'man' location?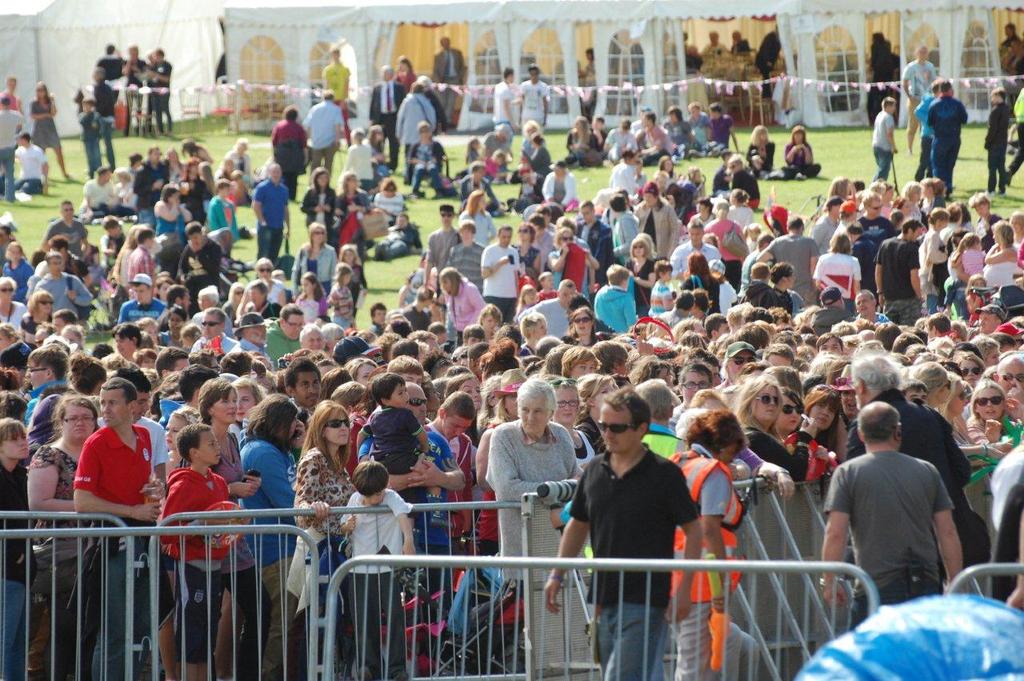
box=[818, 399, 962, 636]
